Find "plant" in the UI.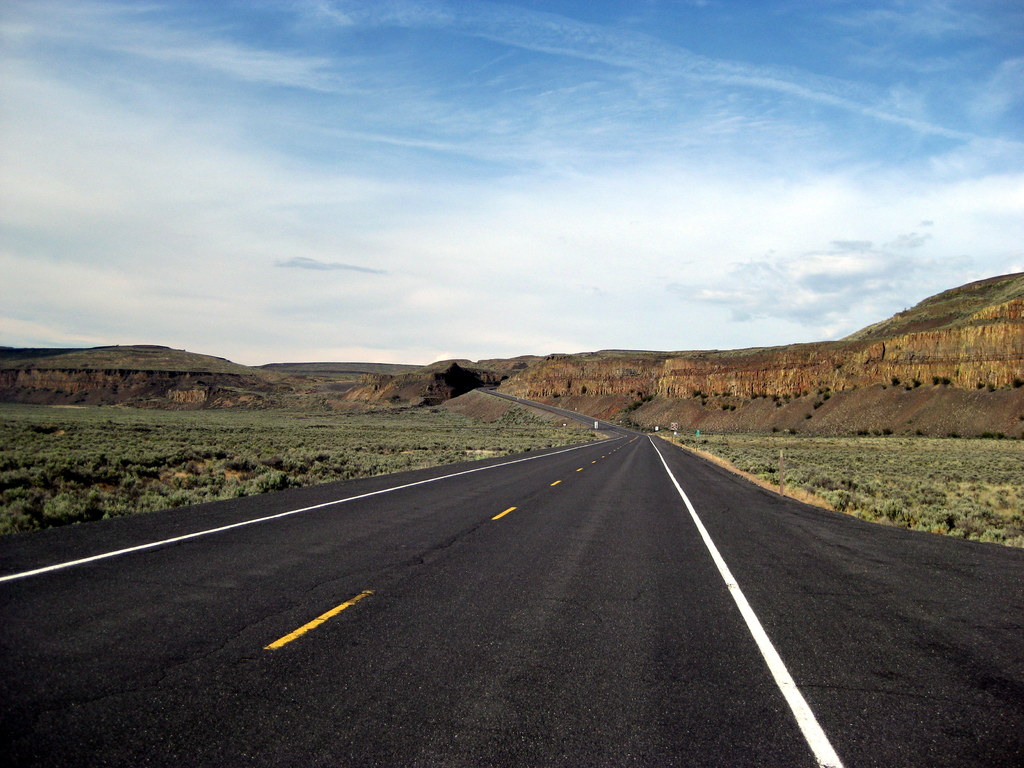
UI element at x1=717 y1=401 x2=741 y2=413.
